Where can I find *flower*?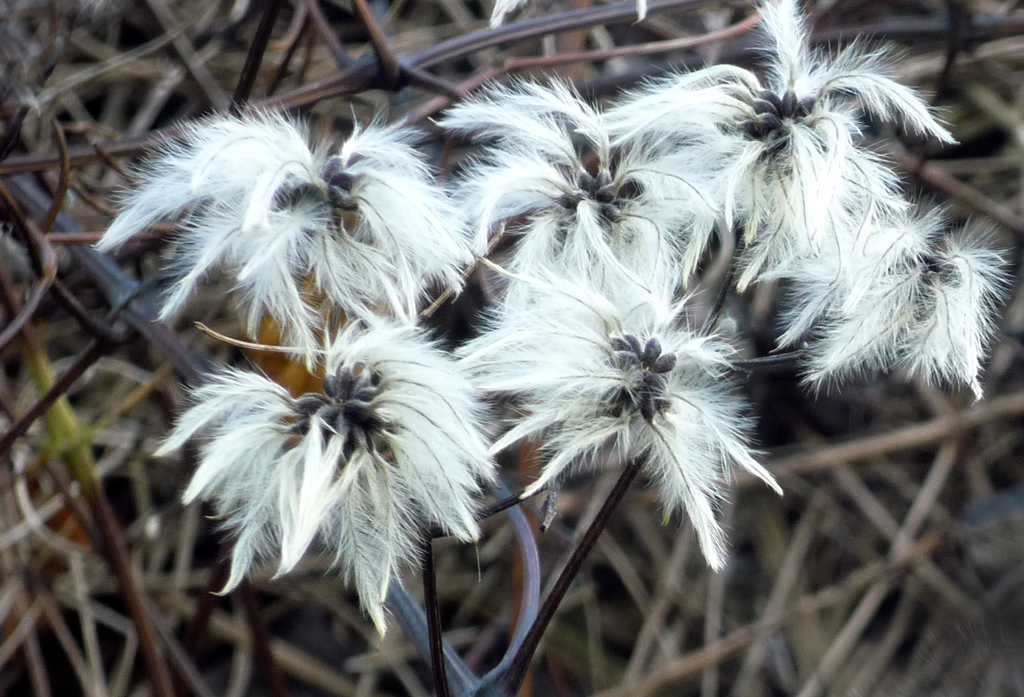
You can find it at {"x1": 94, "y1": 104, "x2": 474, "y2": 365}.
